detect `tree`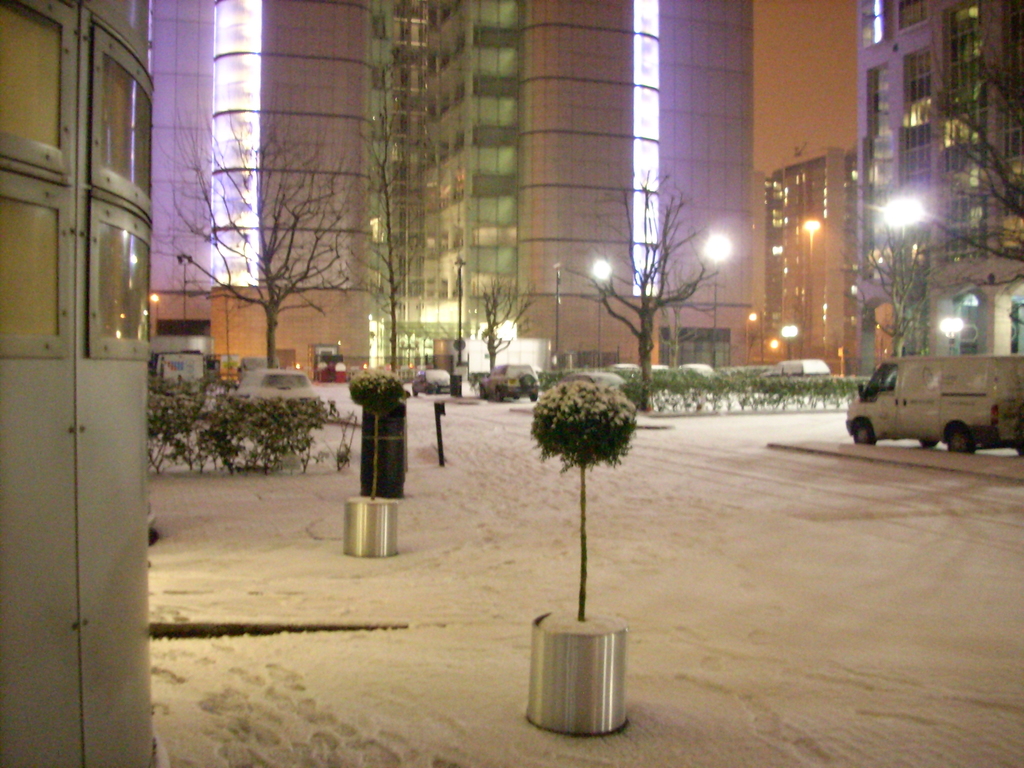
x1=810, y1=226, x2=918, y2=407
